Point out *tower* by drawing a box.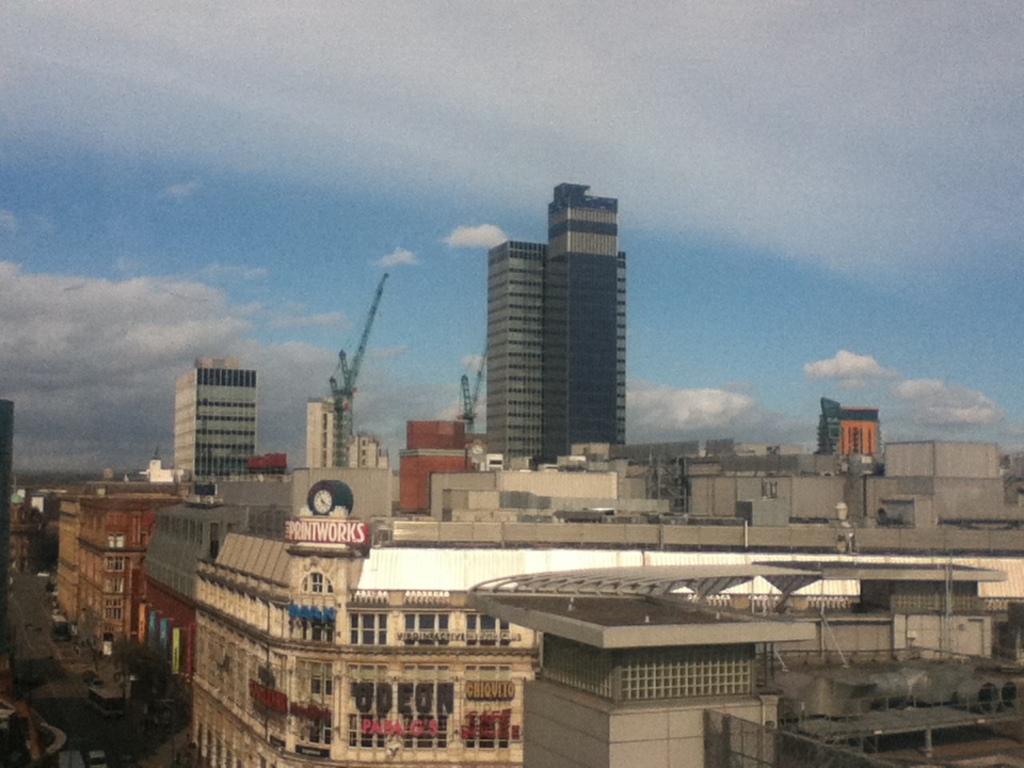
rect(814, 390, 838, 455).
